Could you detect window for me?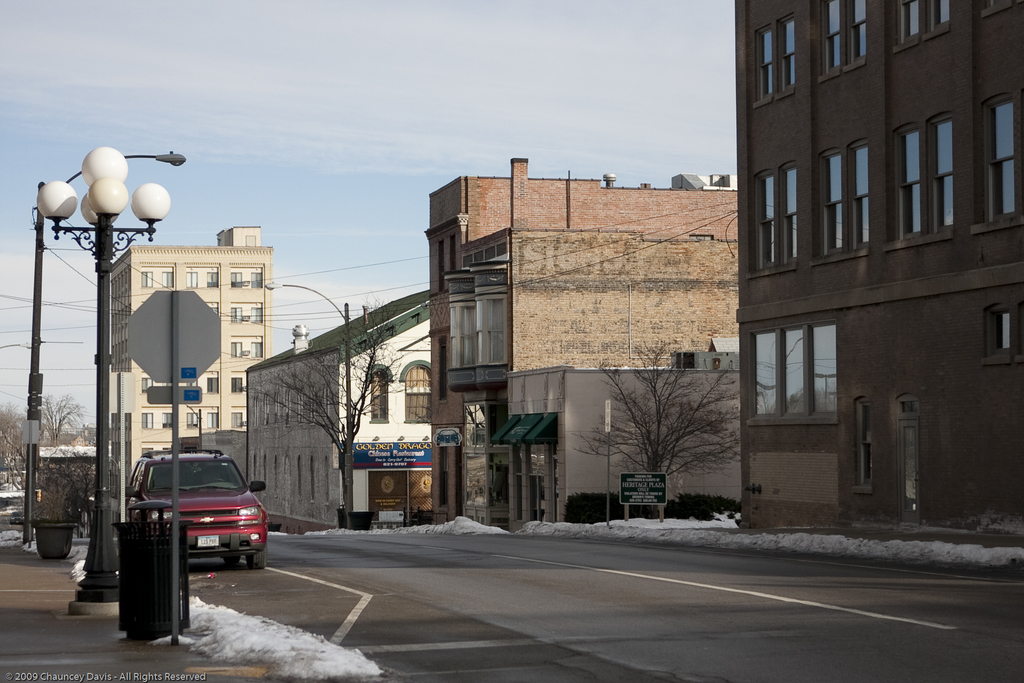
Detection result: box=[988, 311, 1016, 361].
